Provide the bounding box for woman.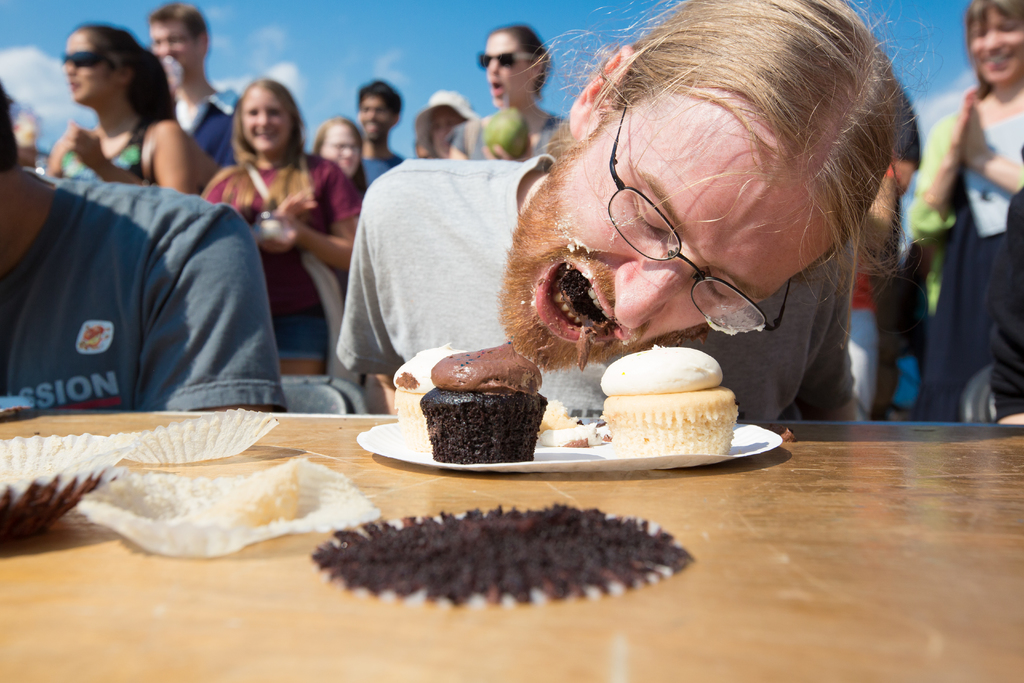
box(900, 0, 1023, 422).
